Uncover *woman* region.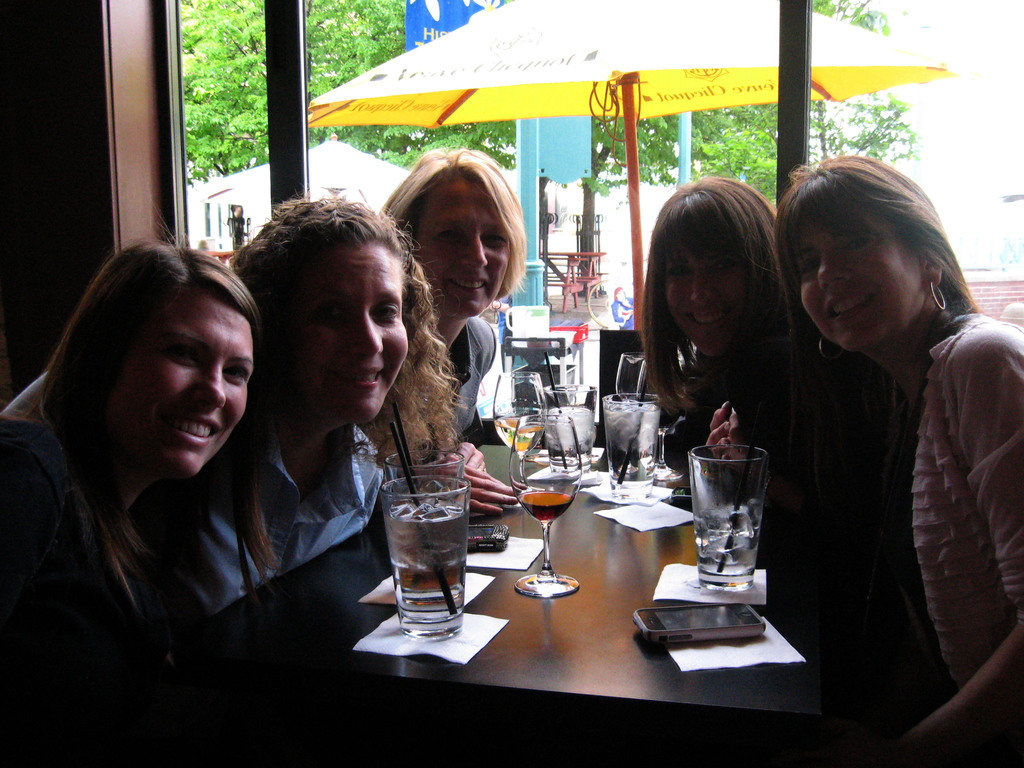
Uncovered: crop(780, 148, 1023, 767).
